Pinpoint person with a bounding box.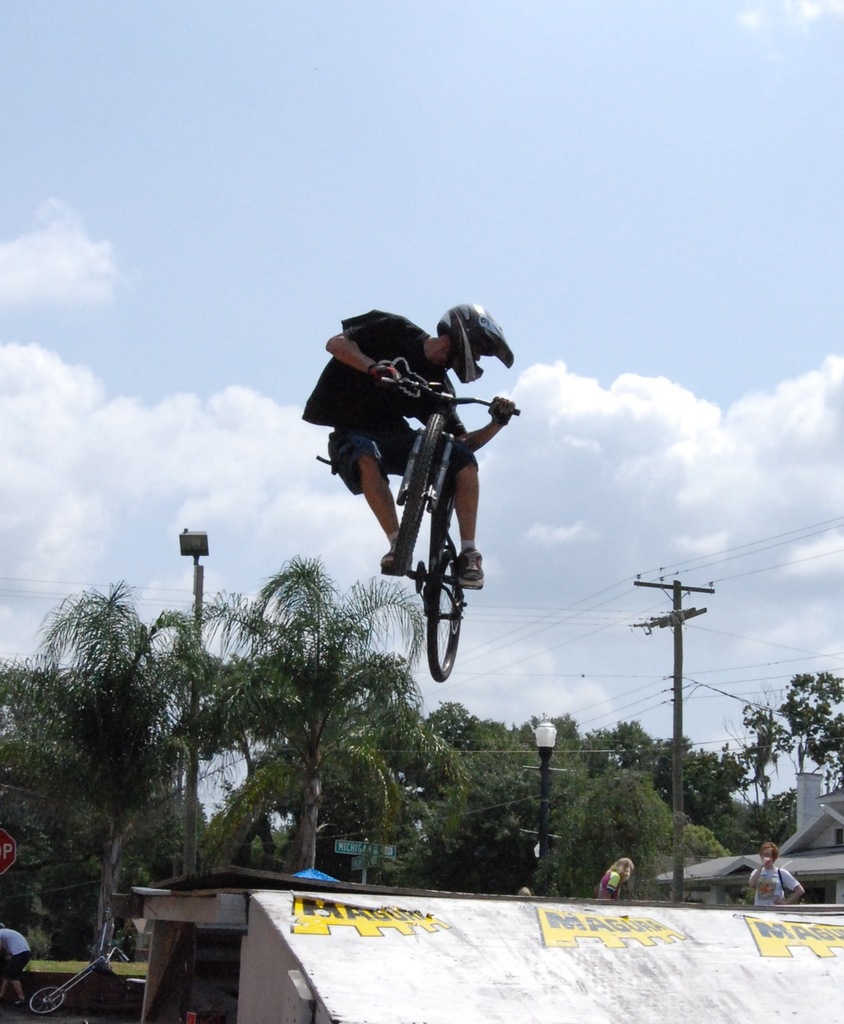
[288,301,490,700].
